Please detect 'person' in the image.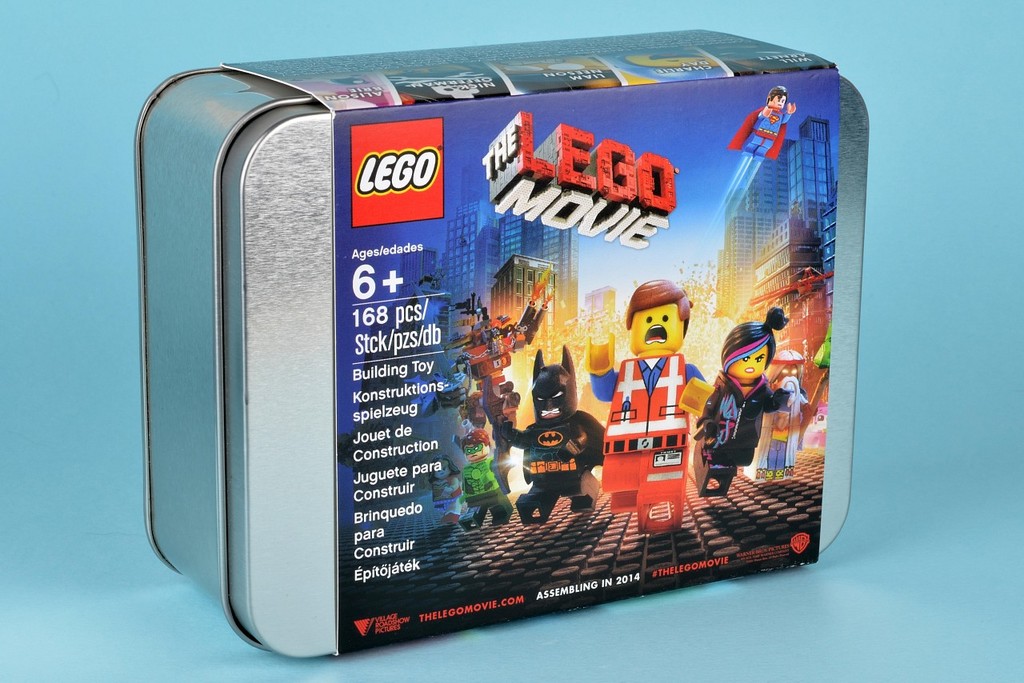
pyautogui.locateOnScreen(687, 306, 799, 496).
